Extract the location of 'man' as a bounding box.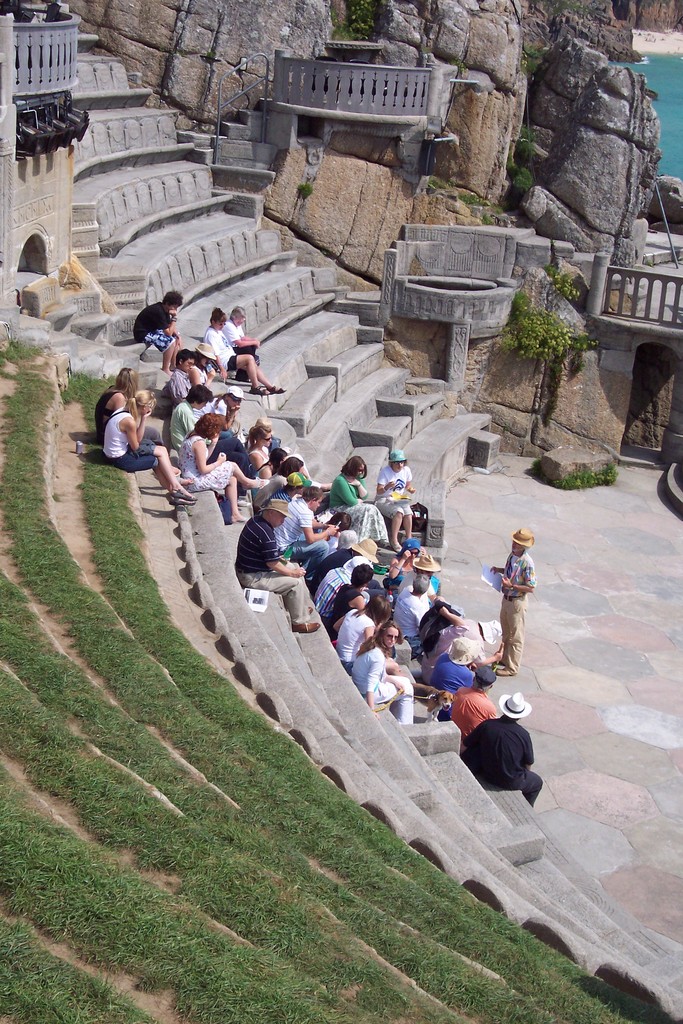
box=[236, 499, 336, 634].
